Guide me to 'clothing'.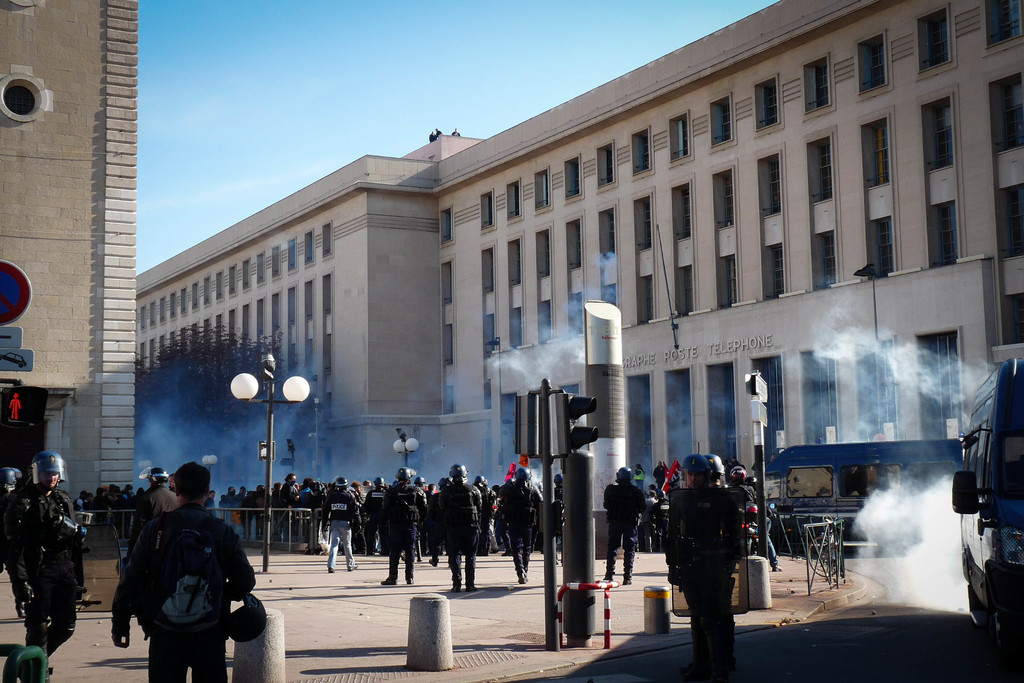
Guidance: bbox(130, 483, 180, 552).
